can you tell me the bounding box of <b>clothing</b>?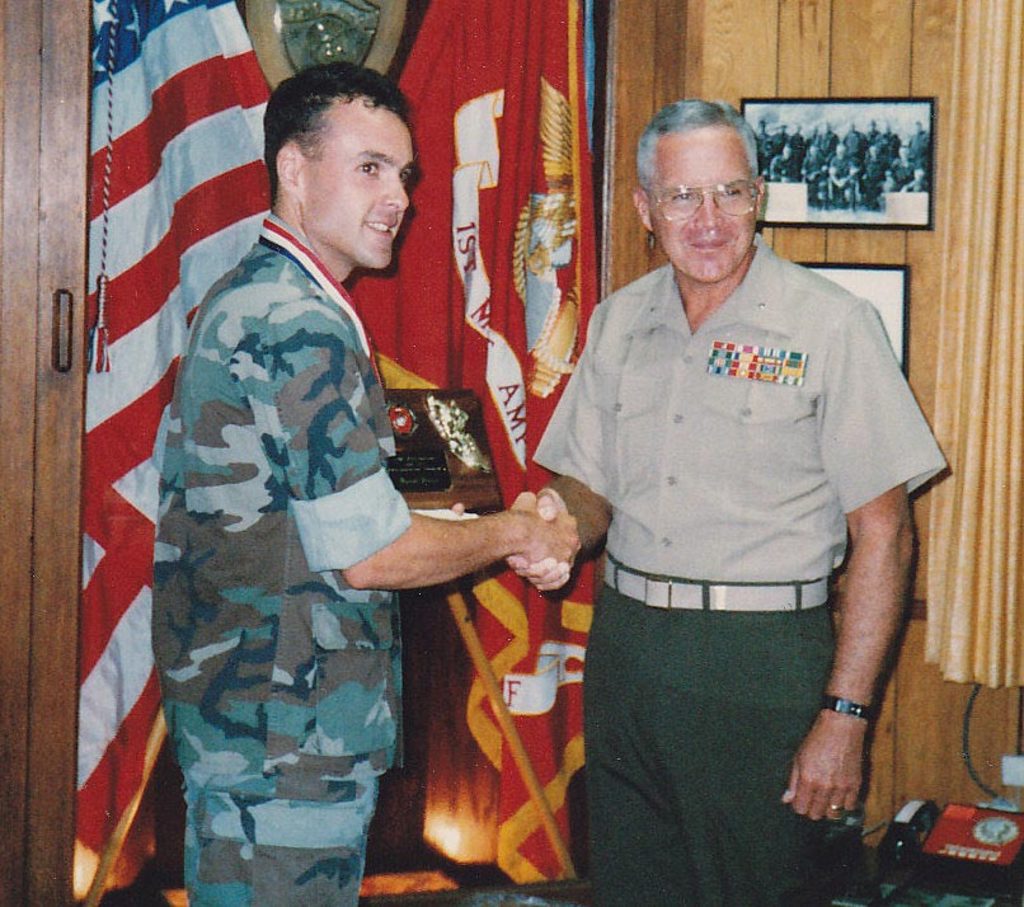
box=[511, 98, 948, 899].
